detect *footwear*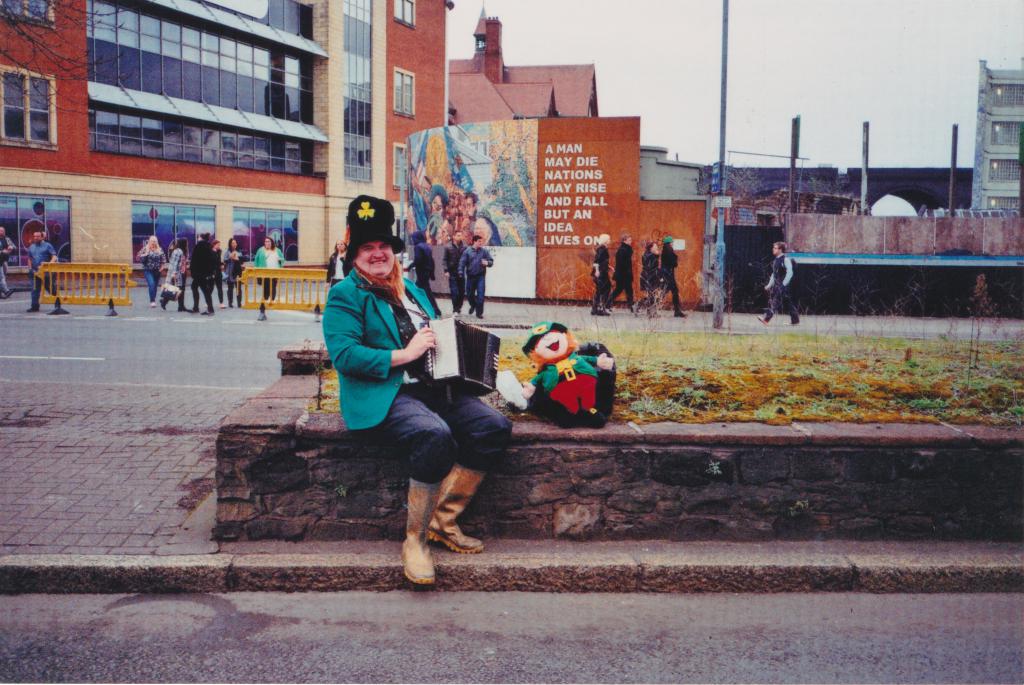
(473,311,483,317)
